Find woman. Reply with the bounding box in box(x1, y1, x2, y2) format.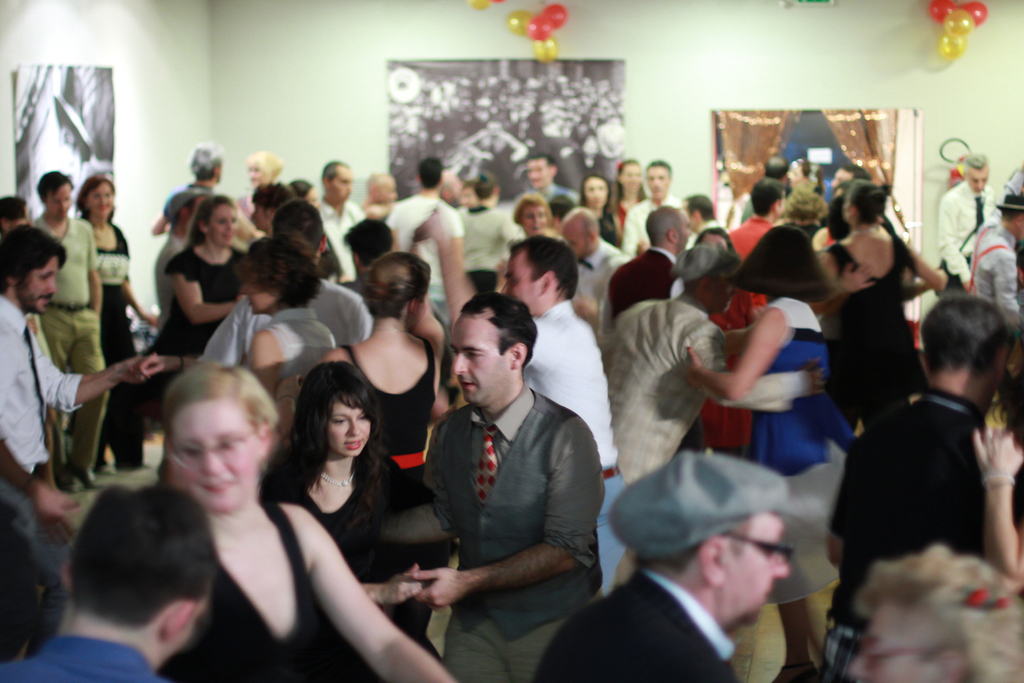
box(821, 188, 950, 467).
